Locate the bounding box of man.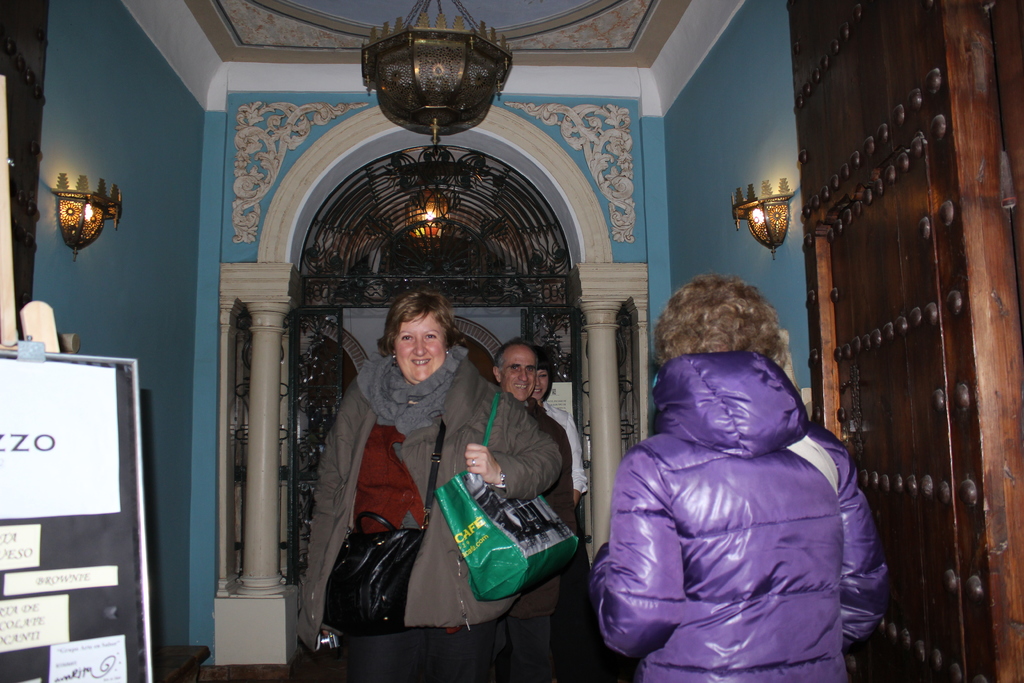
Bounding box: left=490, top=336, right=578, bottom=682.
